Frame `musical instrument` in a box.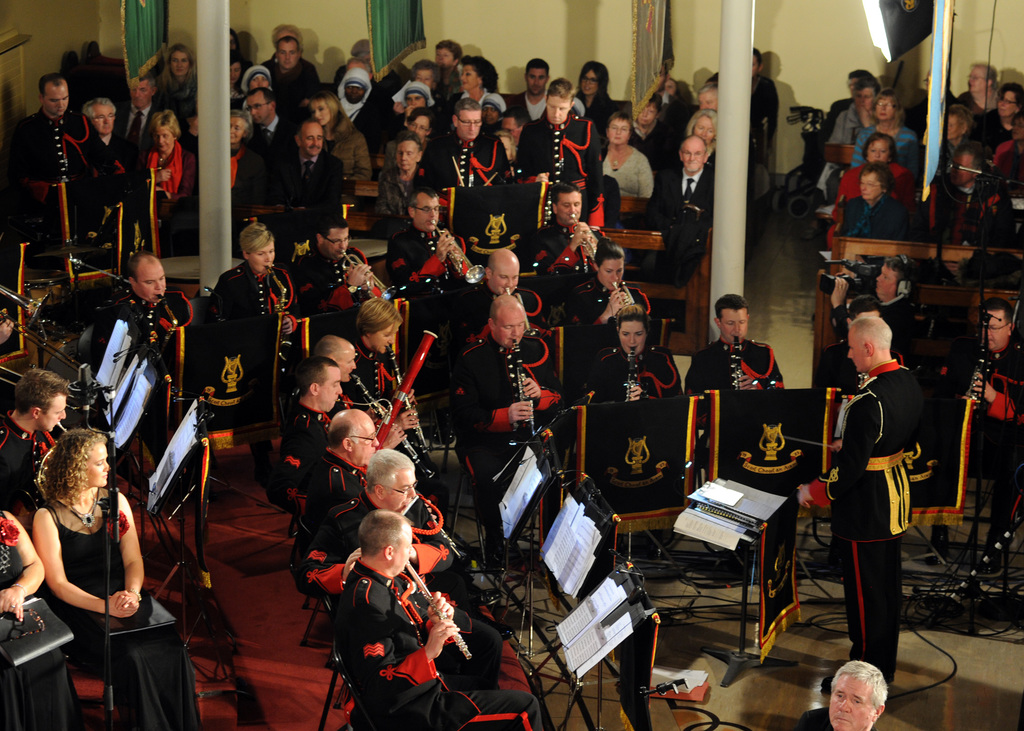
(31, 418, 83, 507).
